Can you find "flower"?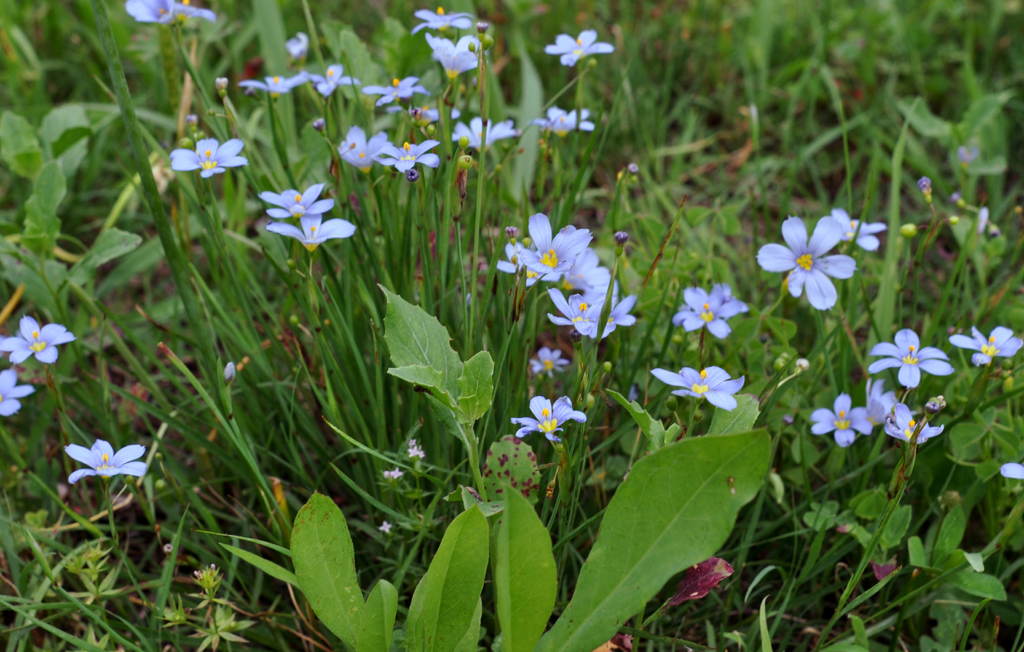
Yes, bounding box: x1=535, y1=105, x2=591, y2=127.
